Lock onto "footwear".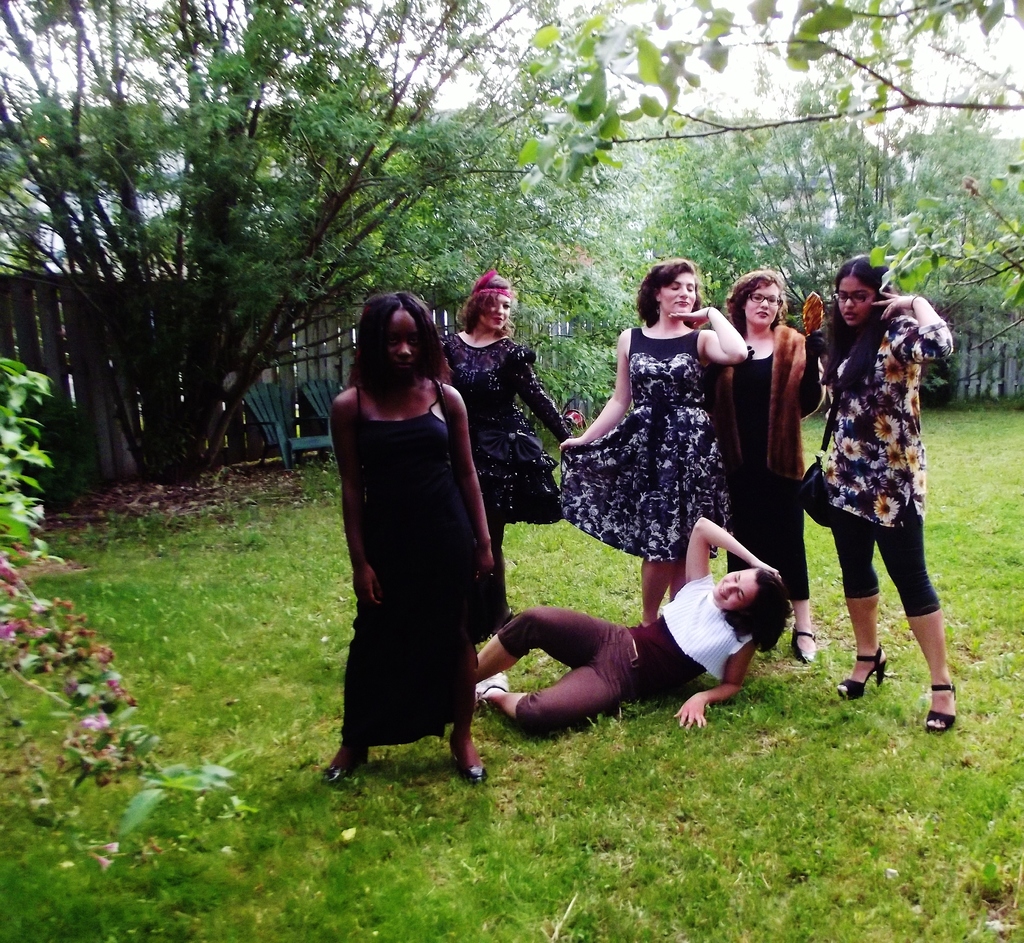
Locked: <bbox>449, 731, 480, 791</bbox>.
